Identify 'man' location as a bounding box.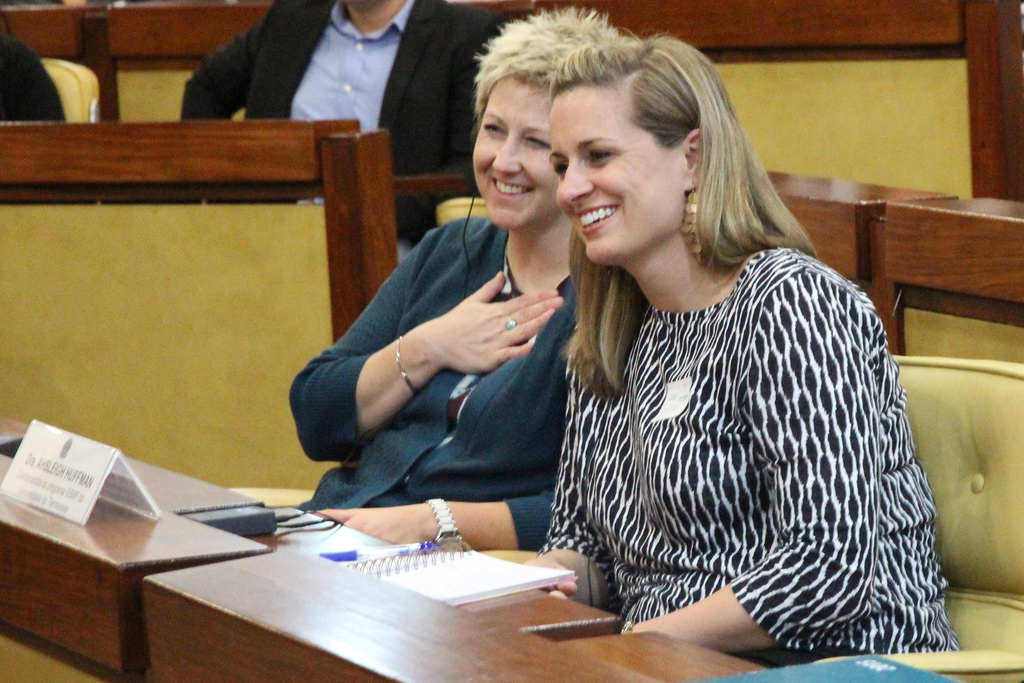
rect(180, 0, 522, 173).
